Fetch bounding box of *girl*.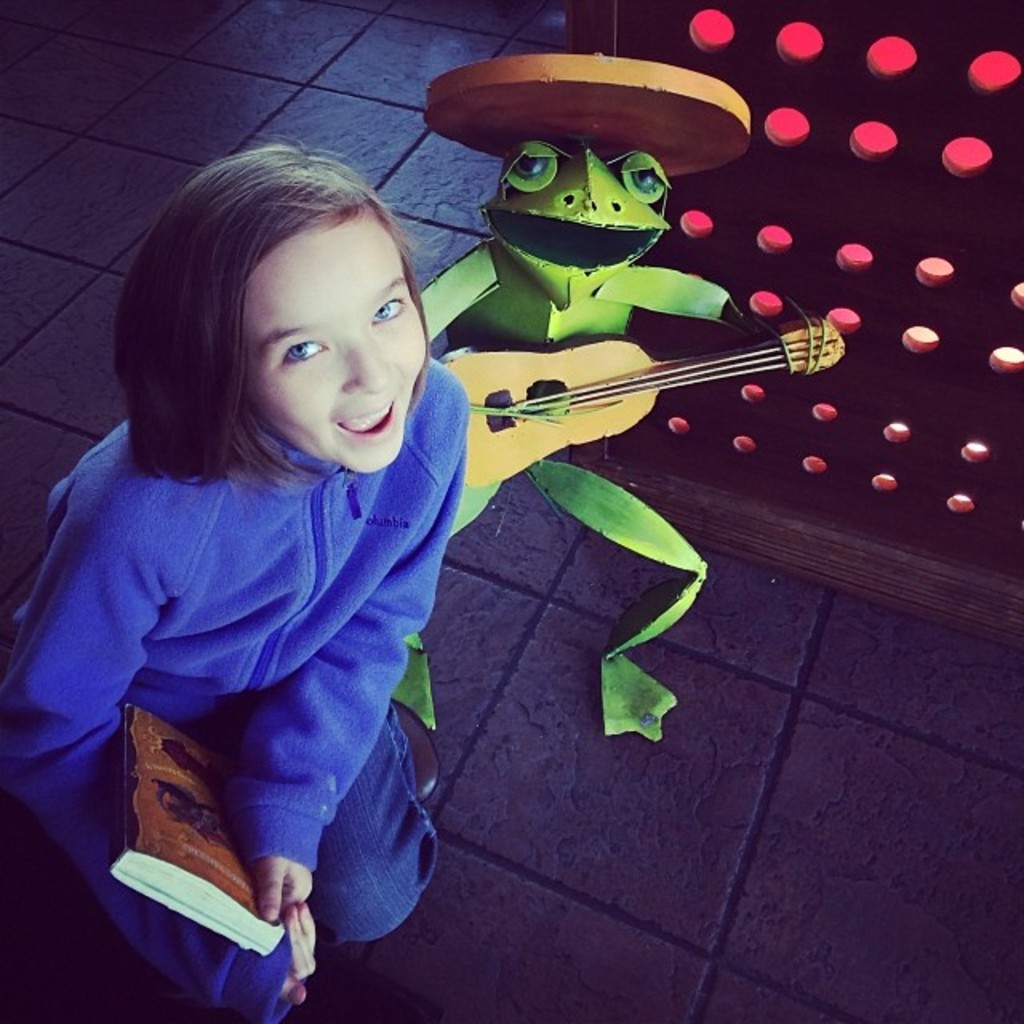
Bbox: bbox=[0, 141, 467, 1022].
